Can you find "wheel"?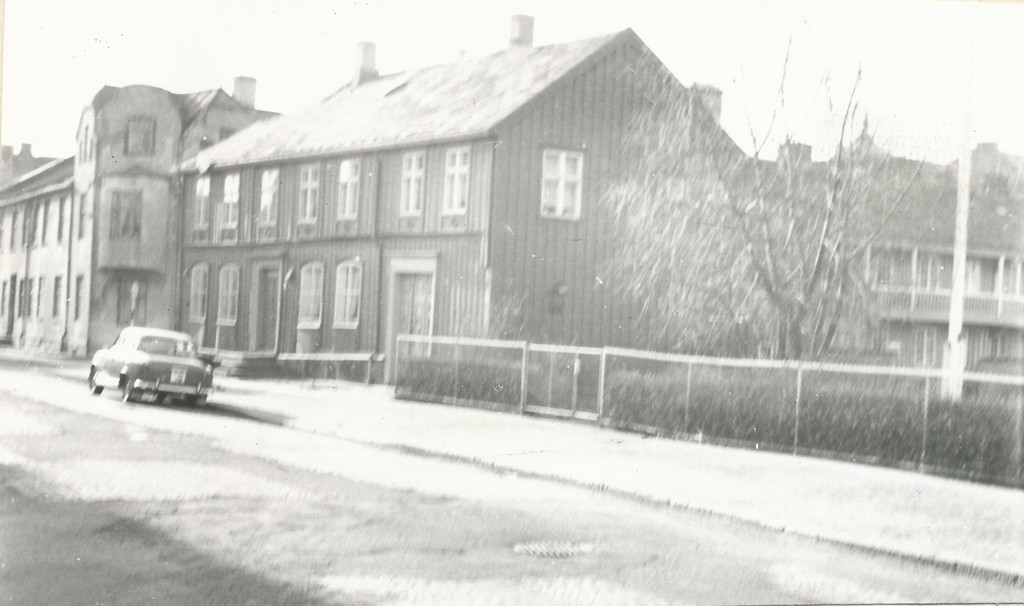
Yes, bounding box: region(118, 379, 141, 398).
